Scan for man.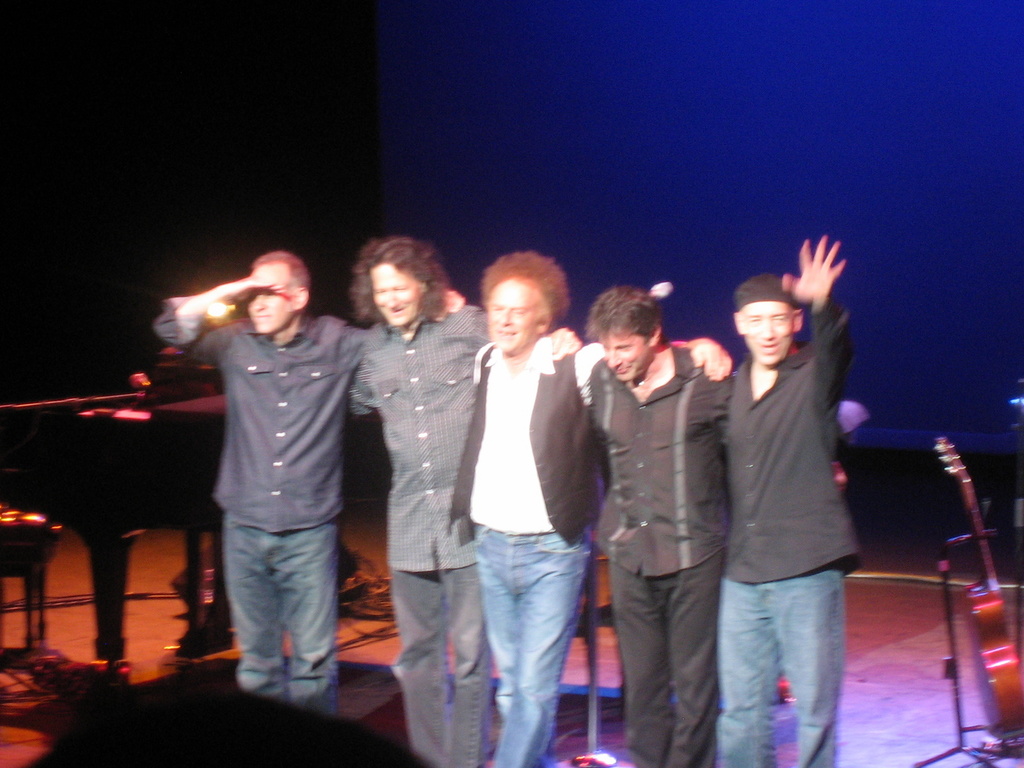
Scan result: (149,252,465,722).
